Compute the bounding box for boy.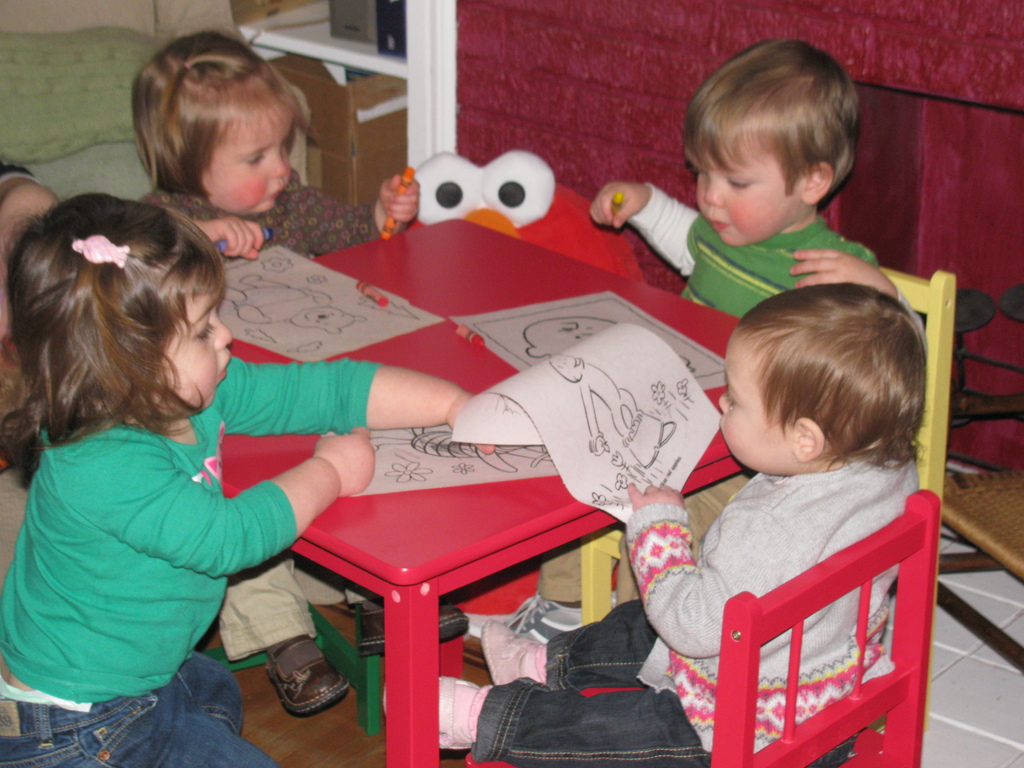
506/38/927/643.
